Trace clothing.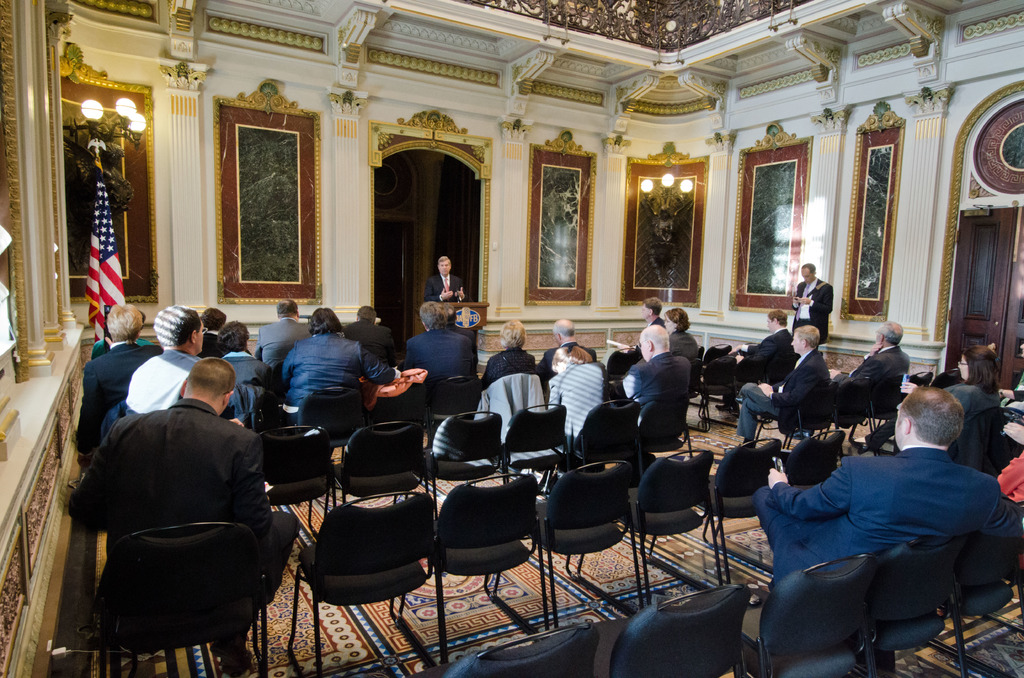
Traced to (282, 331, 376, 419).
